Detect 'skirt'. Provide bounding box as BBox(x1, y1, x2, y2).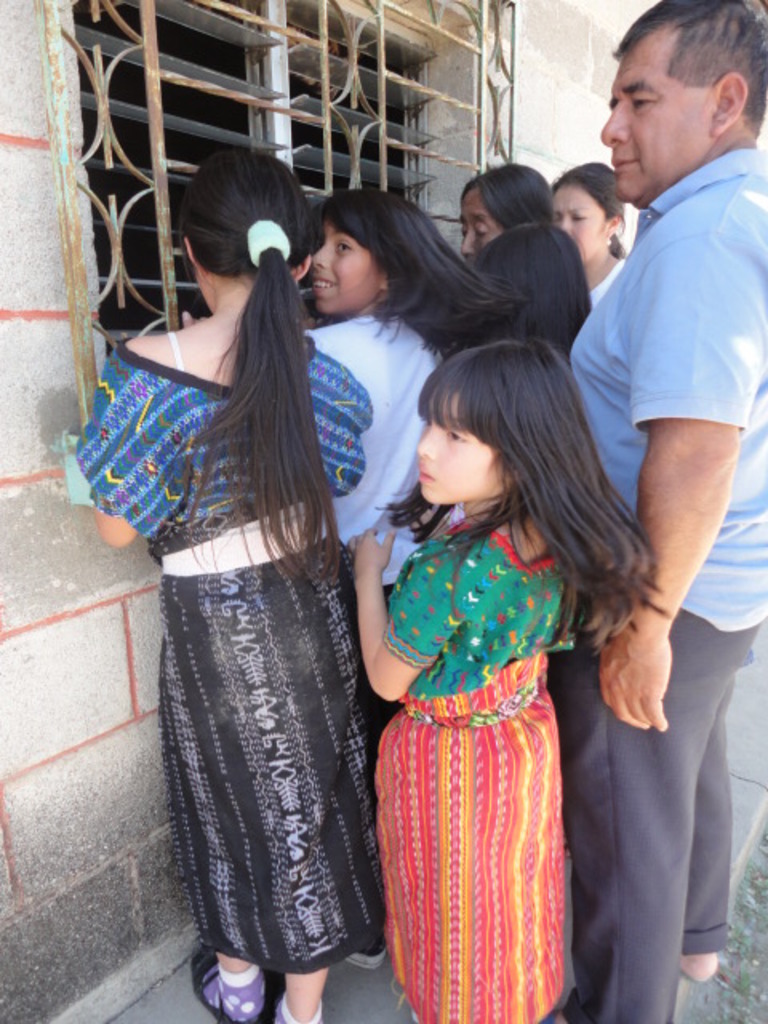
BBox(146, 496, 398, 976).
